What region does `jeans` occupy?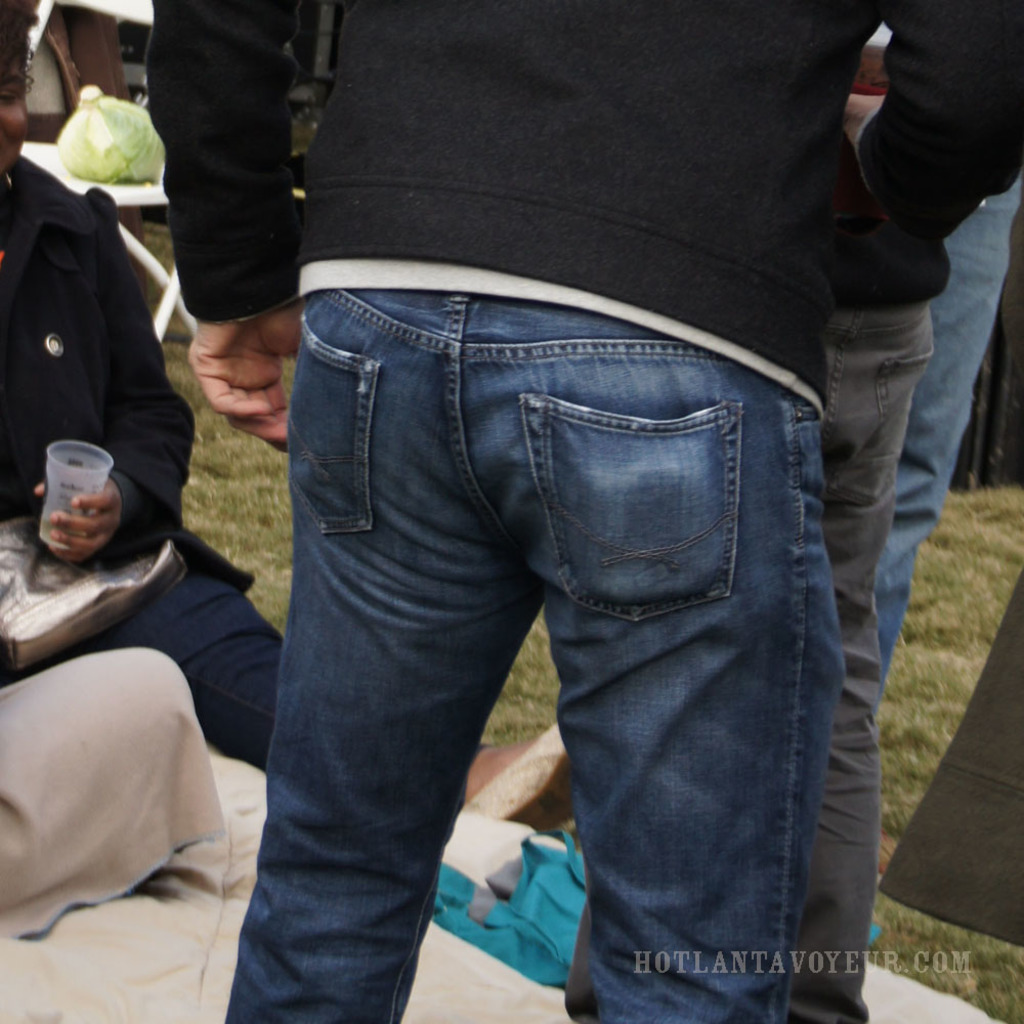
(left=563, top=305, right=934, bottom=1023).
